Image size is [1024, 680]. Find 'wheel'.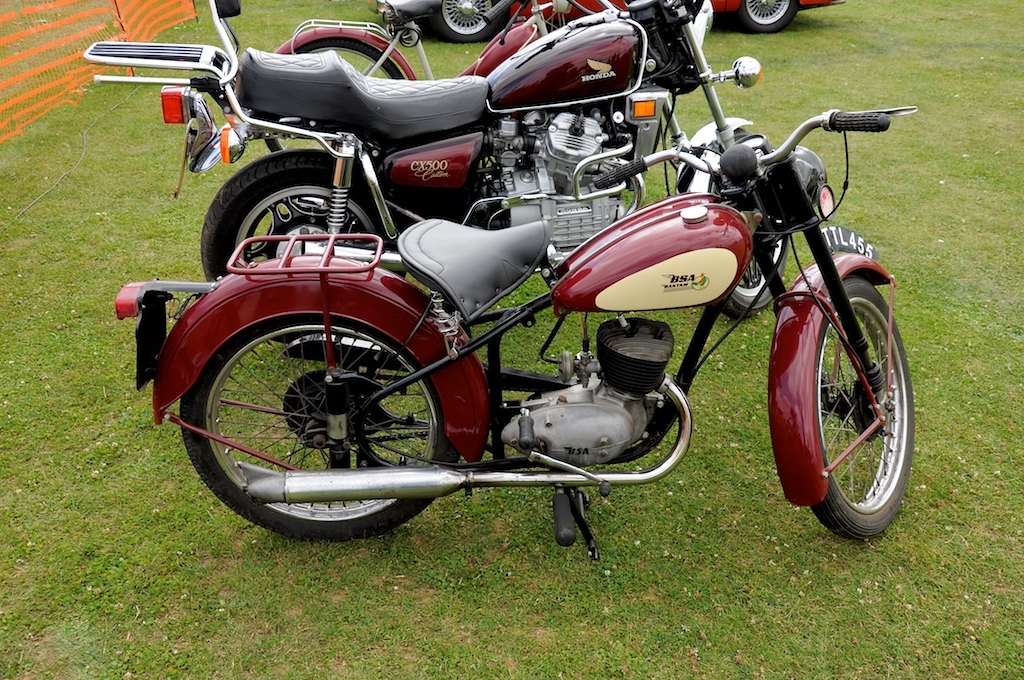
Rect(203, 148, 404, 345).
